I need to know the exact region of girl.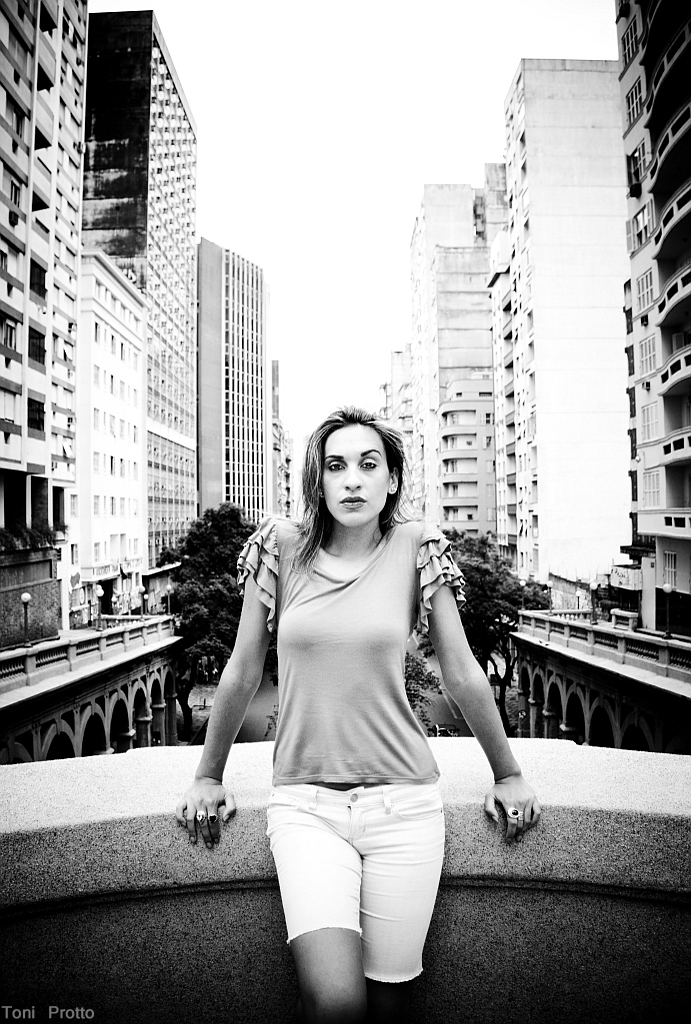
Region: 173, 403, 543, 1023.
